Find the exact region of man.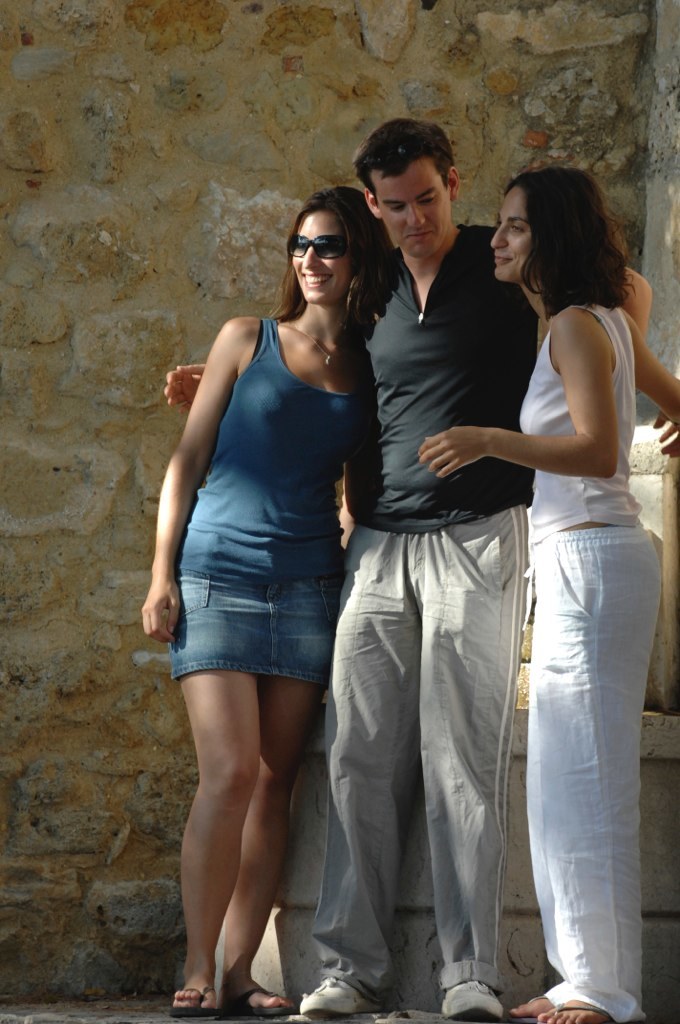
Exact region: 163, 117, 652, 1023.
